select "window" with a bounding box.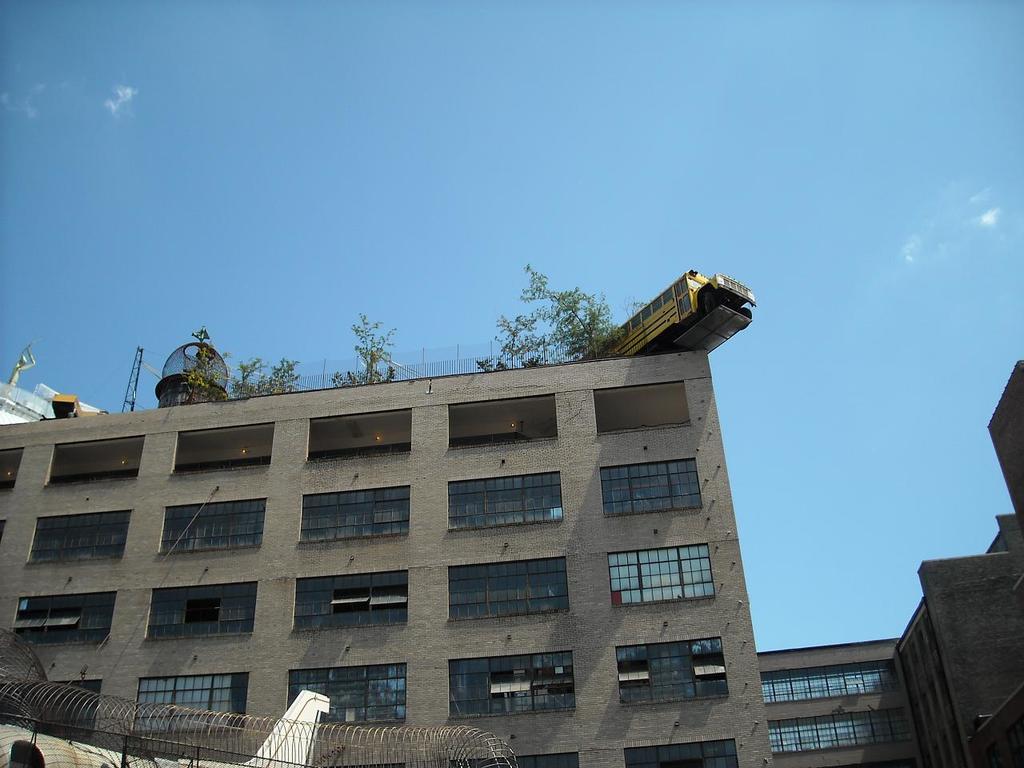
select_region(449, 754, 579, 766).
